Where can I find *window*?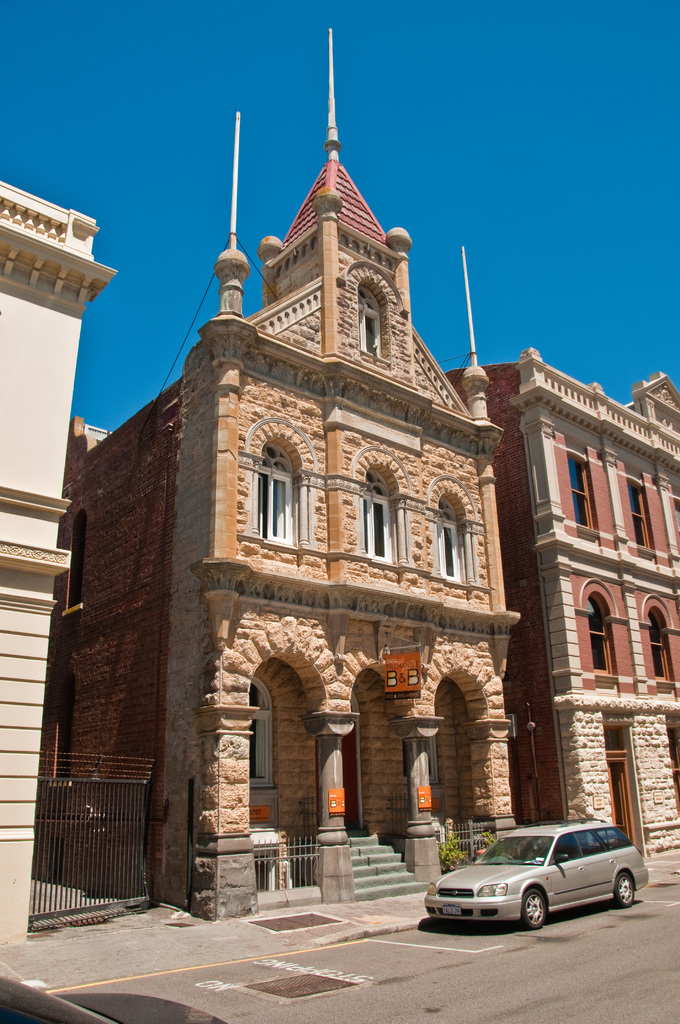
You can find it at <region>350, 447, 402, 567</region>.
